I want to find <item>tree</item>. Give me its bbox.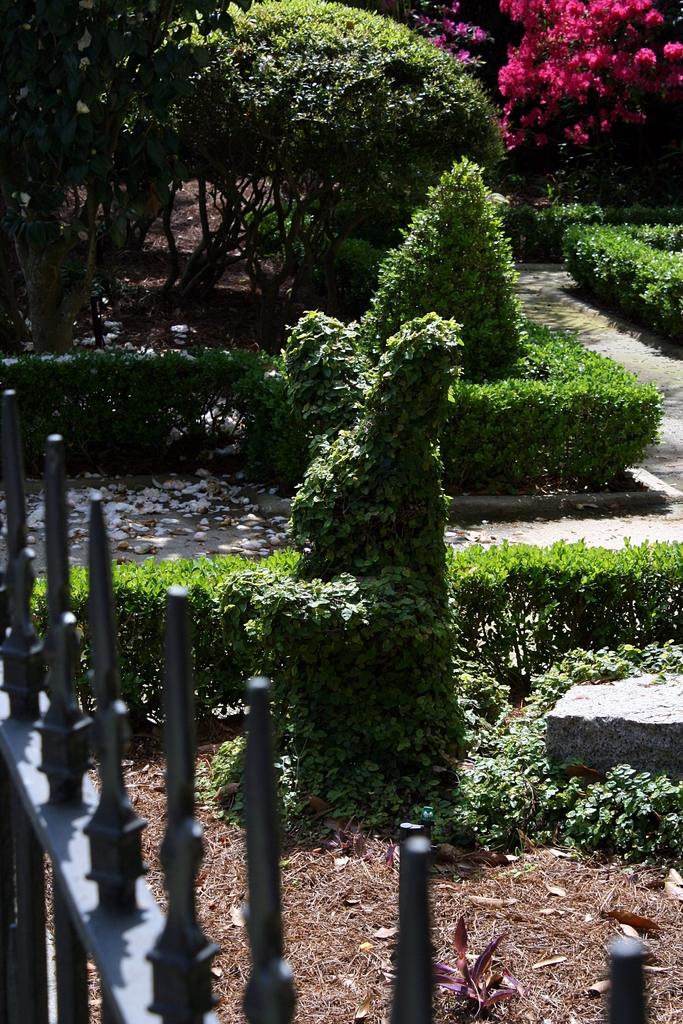
[left=211, top=307, right=477, bottom=827].
